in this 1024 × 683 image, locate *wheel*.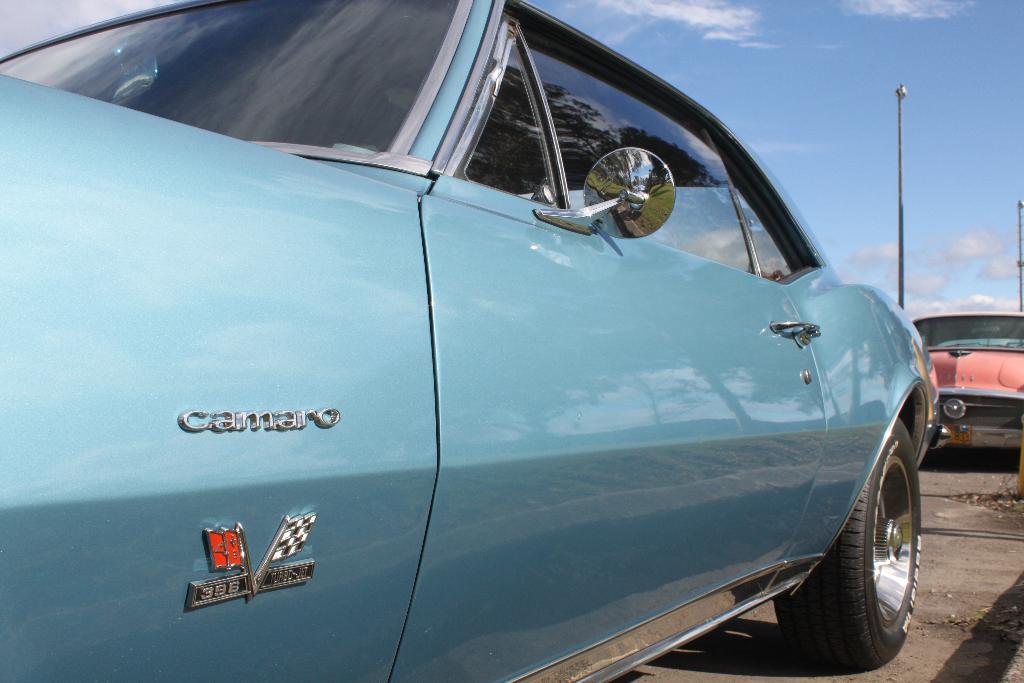
Bounding box: bbox(808, 453, 929, 668).
